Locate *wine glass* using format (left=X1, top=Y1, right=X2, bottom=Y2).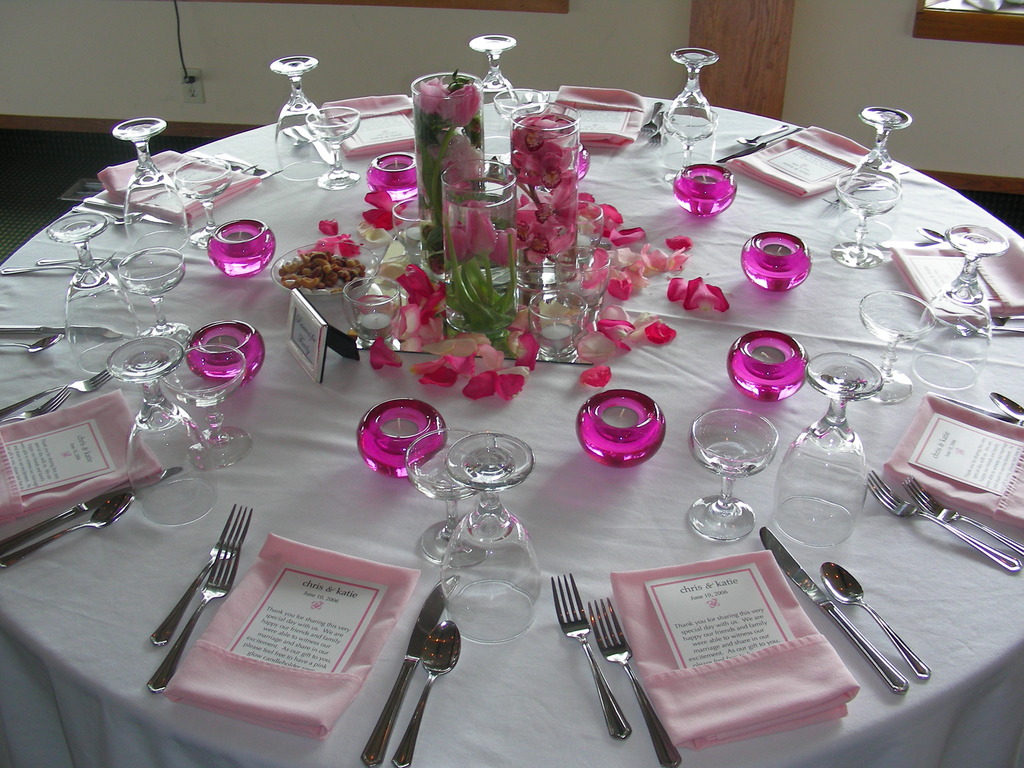
(left=823, top=110, right=915, bottom=196).
